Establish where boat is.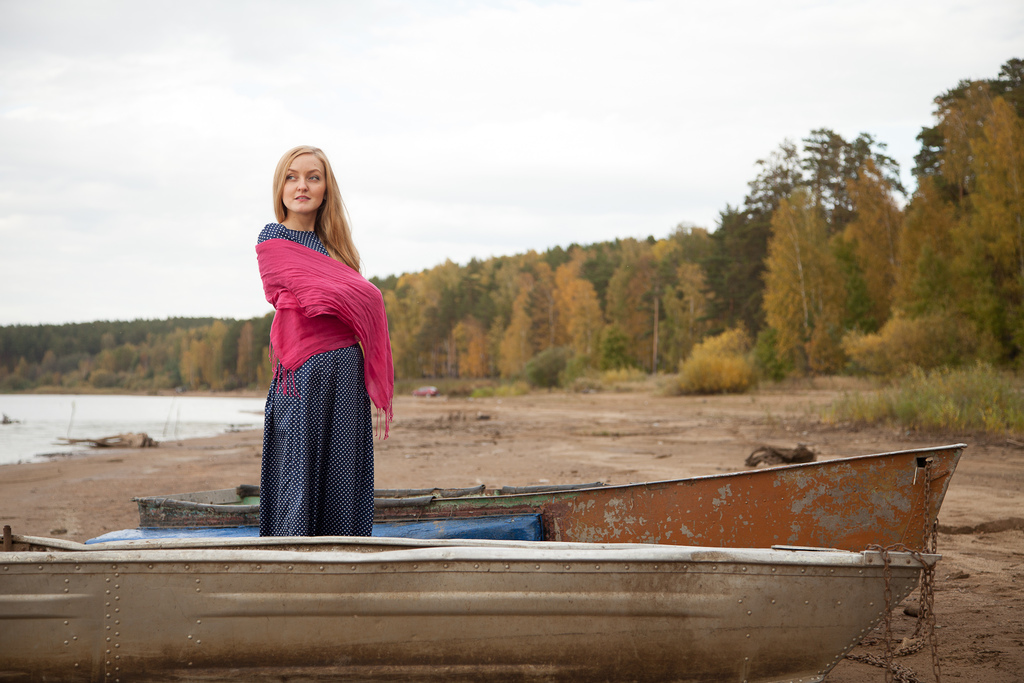
Established at detection(124, 442, 966, 553).
